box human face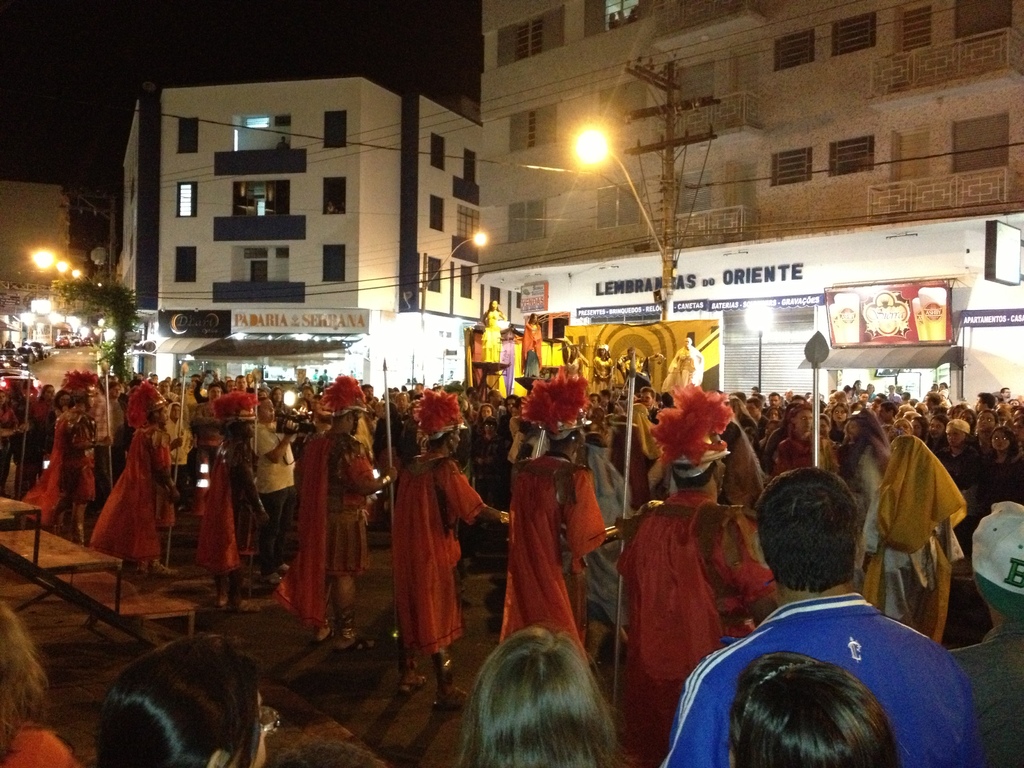
943 424 967 448
